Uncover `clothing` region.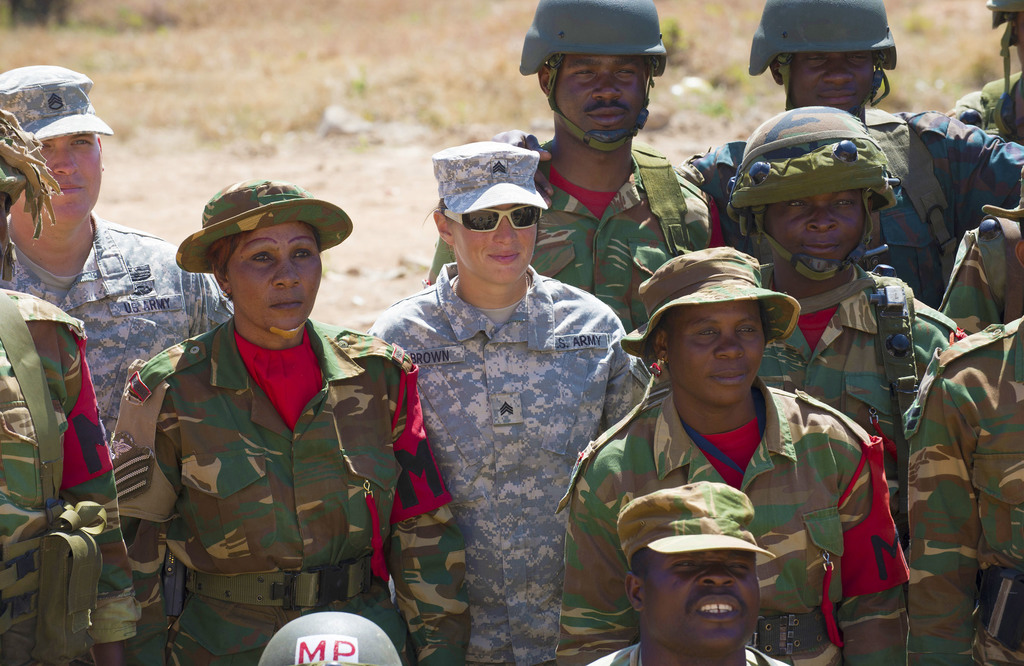
Uncovered: BBox(587, 633, 789, 665).
